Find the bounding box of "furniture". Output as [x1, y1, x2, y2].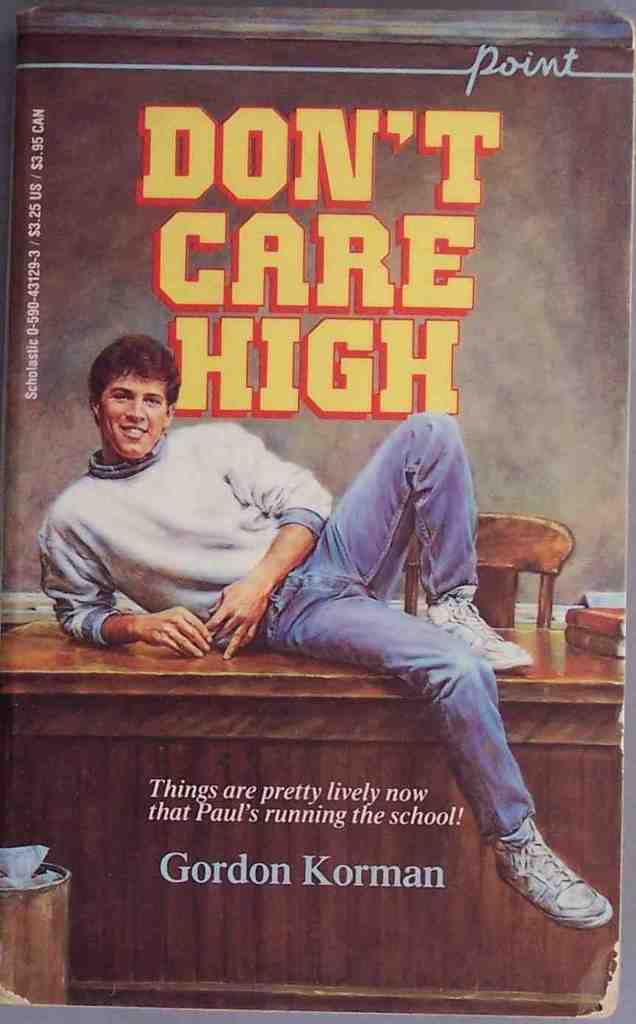
[3, 620, 626, 1016].
